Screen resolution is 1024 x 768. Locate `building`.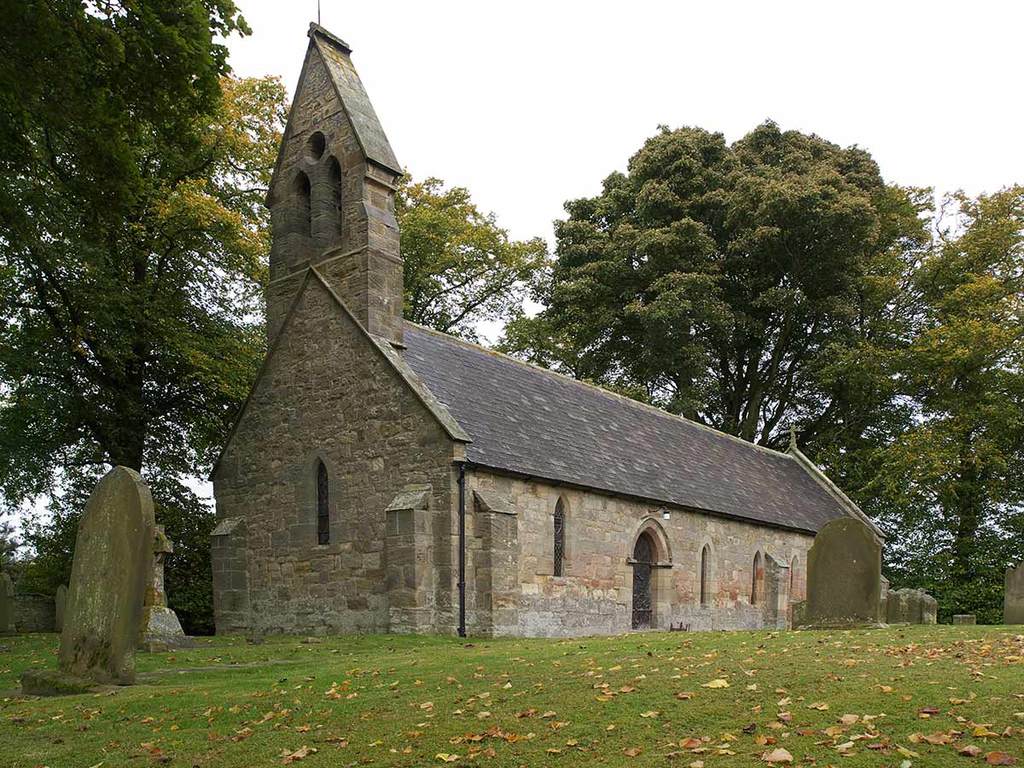
(x1=212, y1=6, x2=893, y2=643).
